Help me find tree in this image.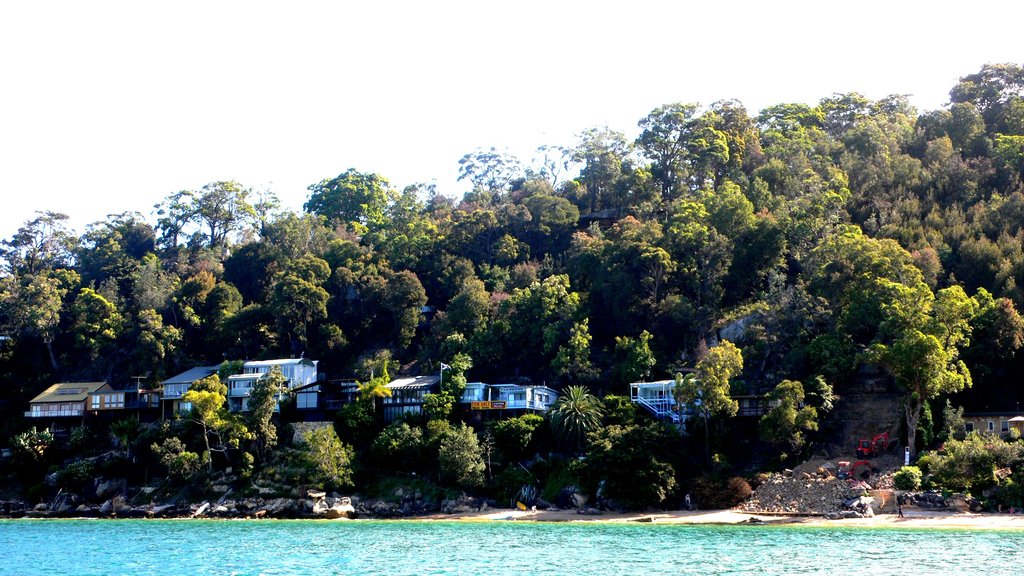
Found it: [232,365,294,444].
